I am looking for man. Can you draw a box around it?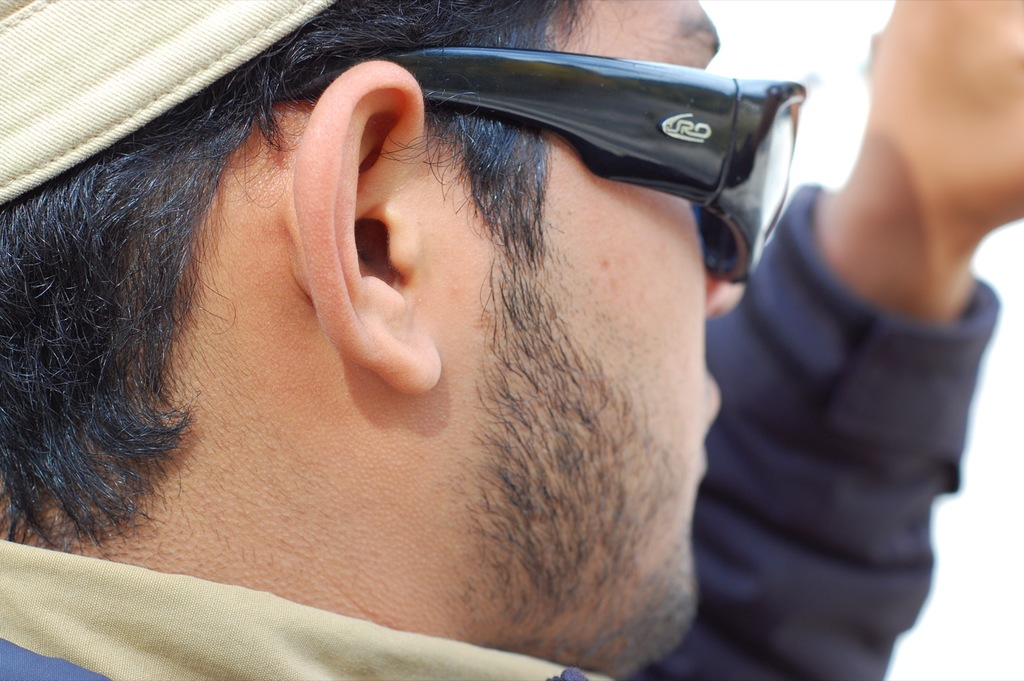
Sure, the bounding box is x1=0 y1=0 x2=900 y2=680.
